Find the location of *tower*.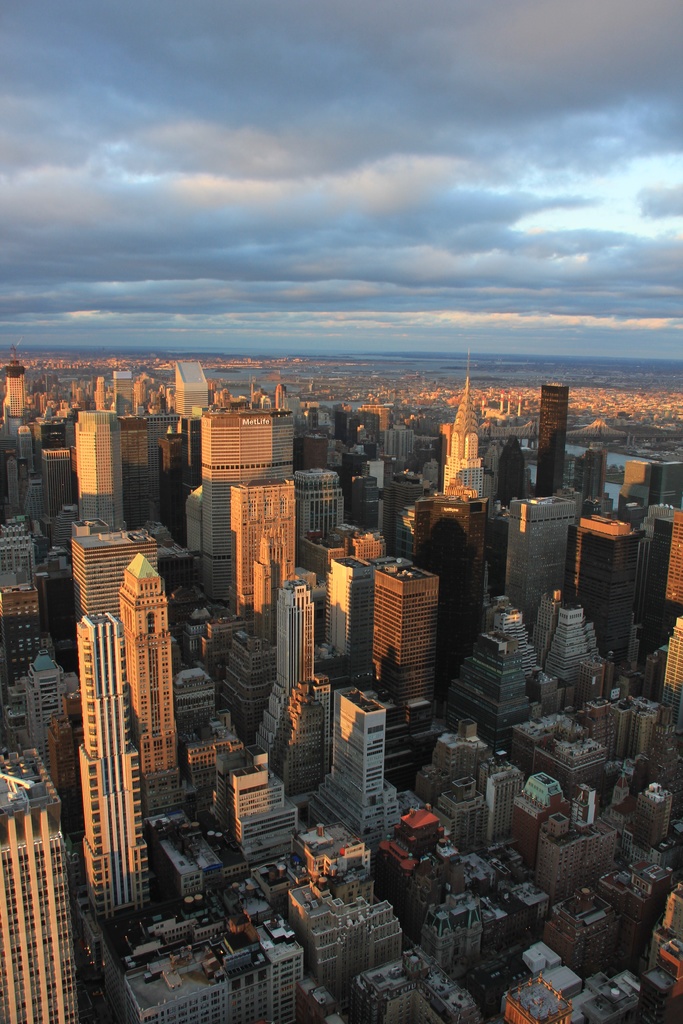
Location: <bbox>1, 591, 46, 689</bbox>.
